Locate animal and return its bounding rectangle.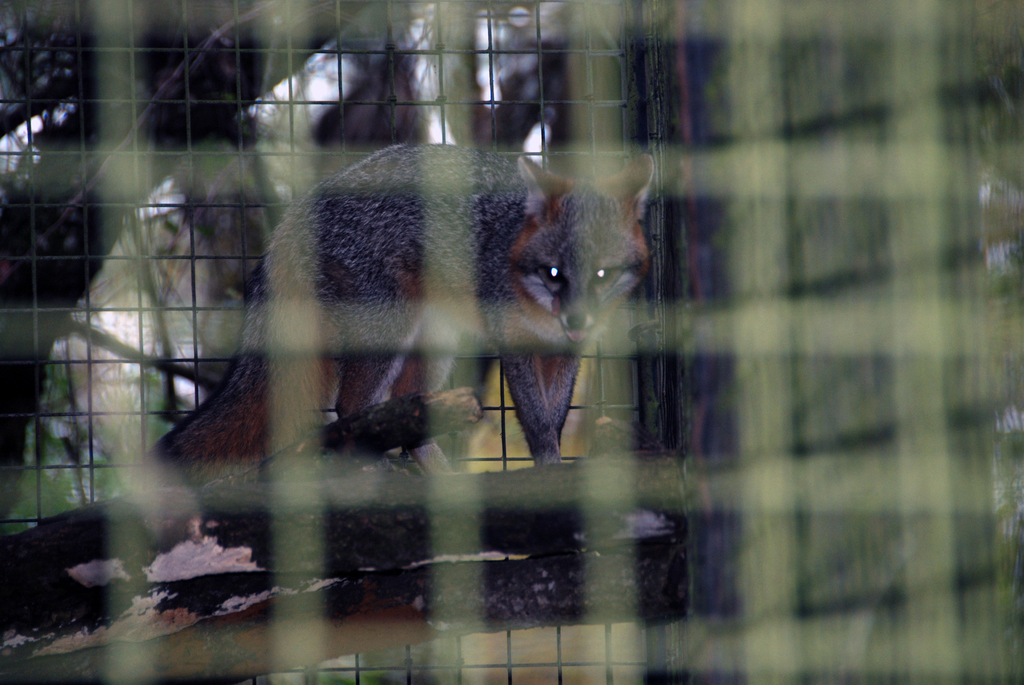
locate(115, 134, 661, 490).
